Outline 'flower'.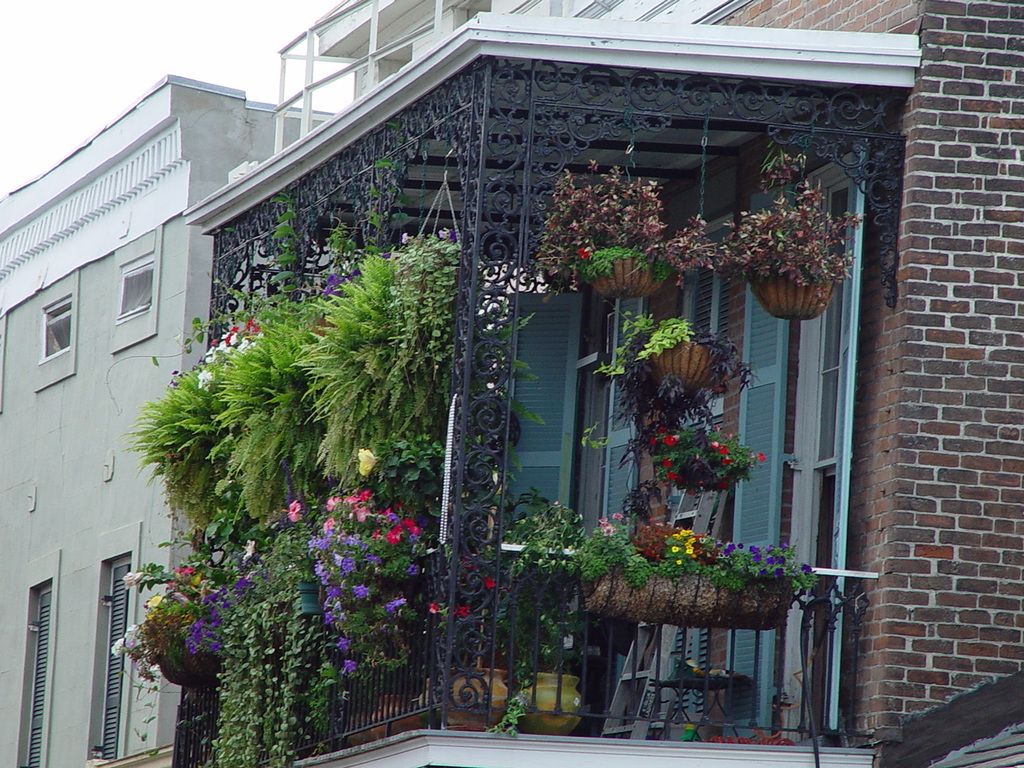
Outline: {"left": 354, "top": 581, "right": 370, "bottom": 599}.
